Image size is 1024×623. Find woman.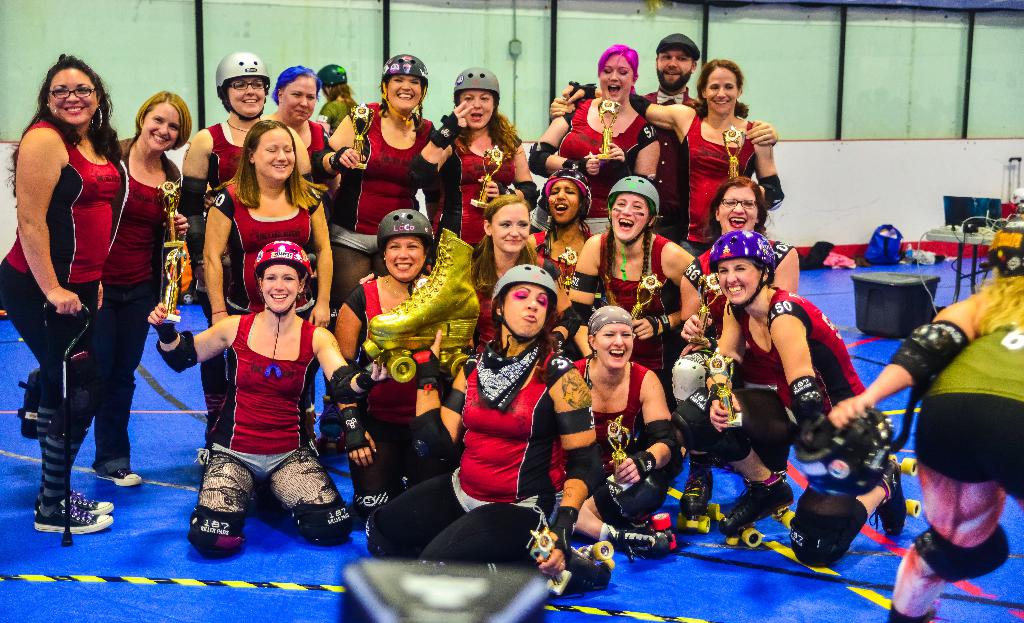
(left=0, top=58, right=131, bottom=539).
